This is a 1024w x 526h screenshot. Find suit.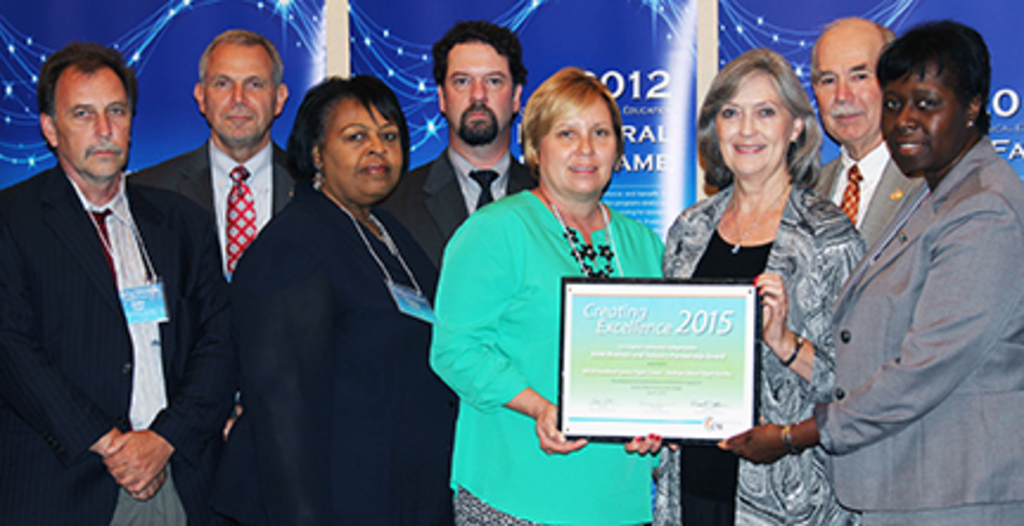
Bounding box: [x1=14, y1=73, x2=190, y2=517].
